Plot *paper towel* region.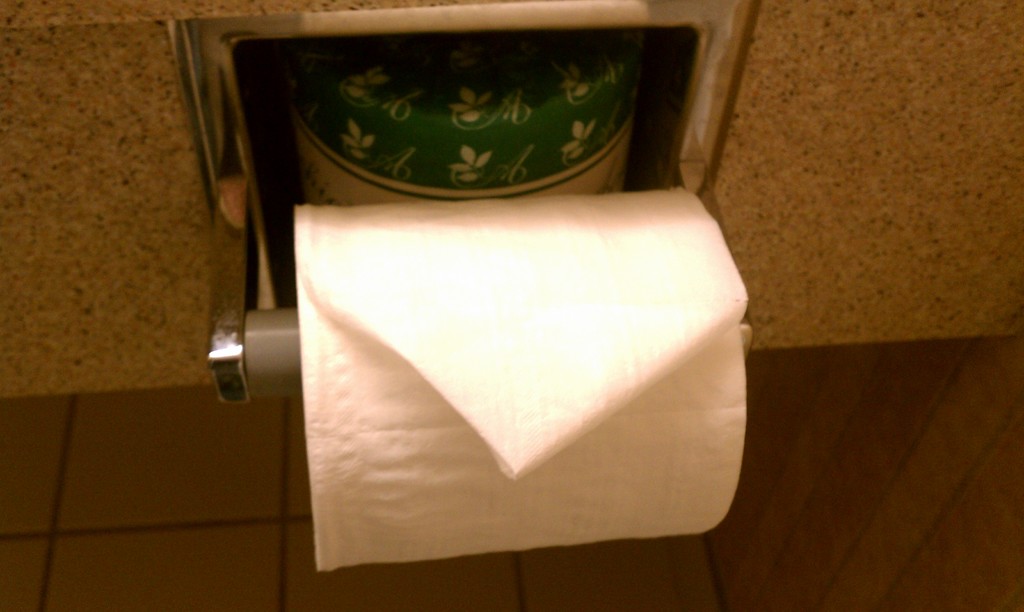
Plotted at x1=299, y1=190, x2=753, y2=569.
